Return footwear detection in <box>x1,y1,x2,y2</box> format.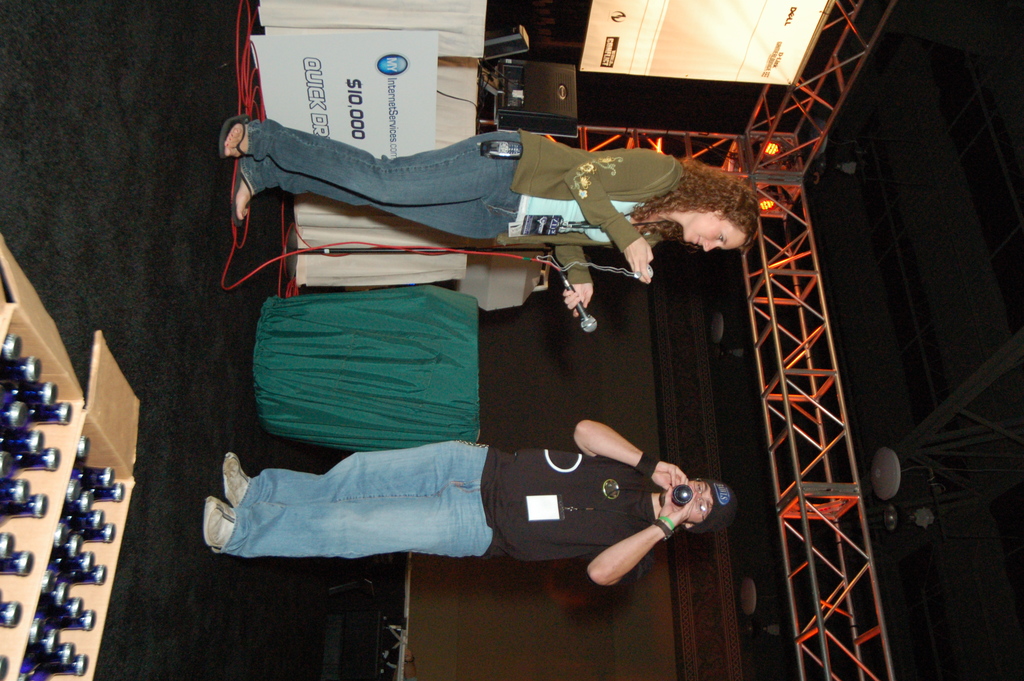
<box>221,448,263,511</box>.
